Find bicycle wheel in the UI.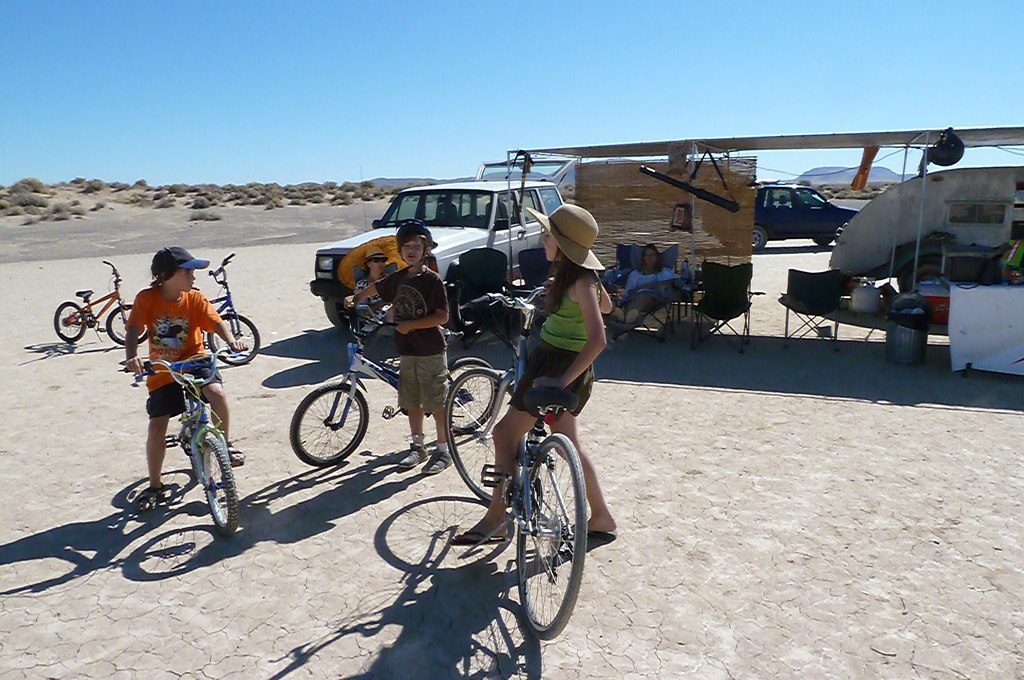
UI element at x1=209, y1=311, x2=261, y2=362.
